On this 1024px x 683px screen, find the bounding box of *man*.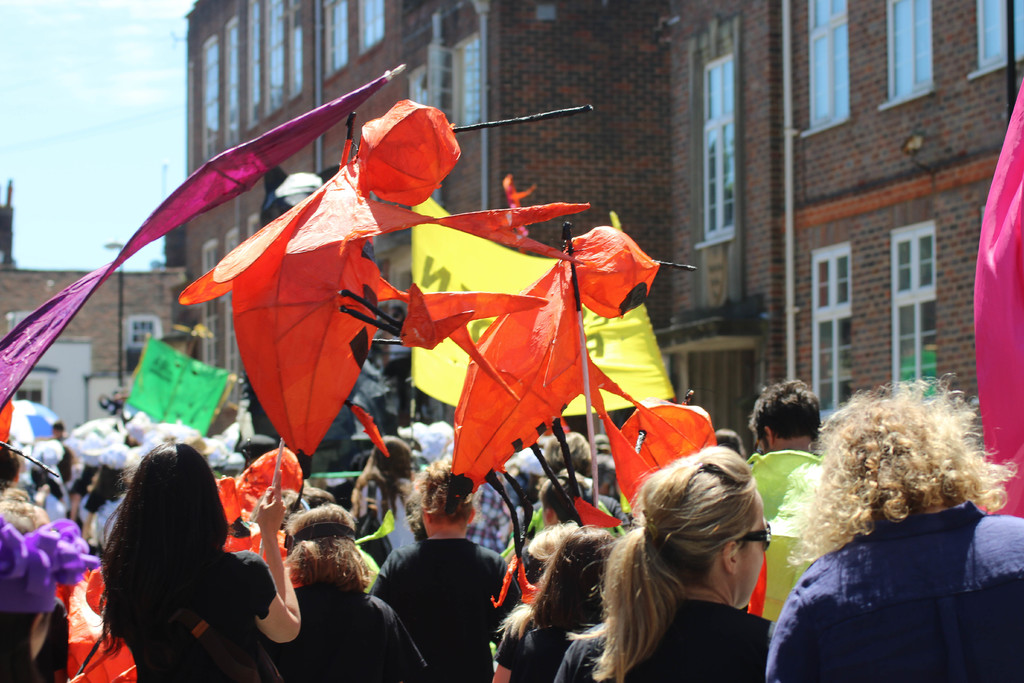
Bounding box: [746, 383, 1014, 672].
